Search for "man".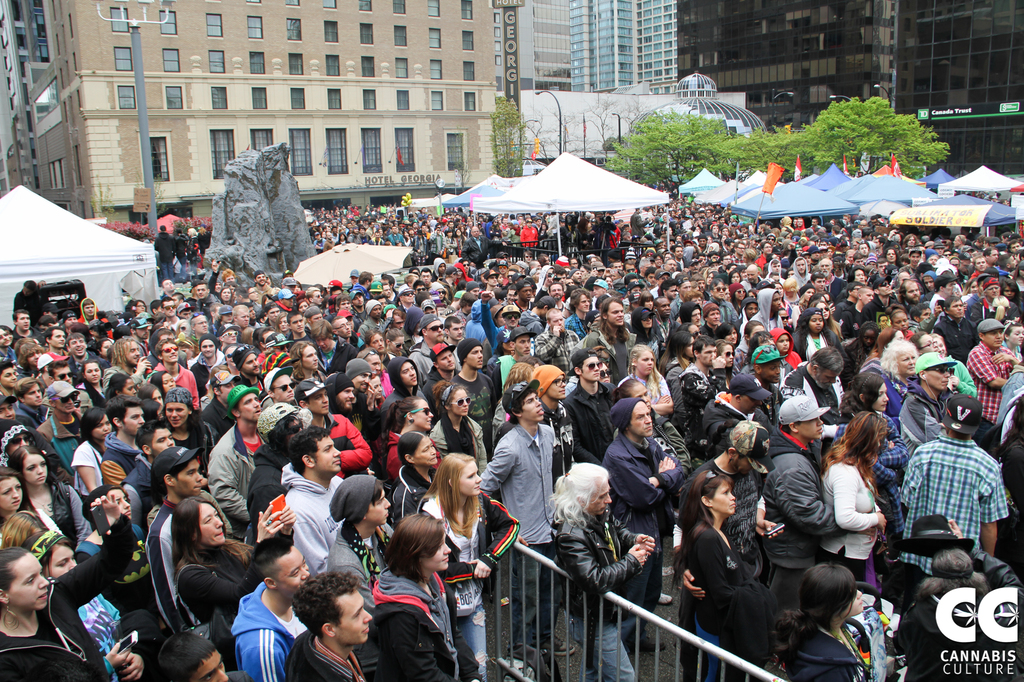
Found at x1=757, y1=223, x2=765, y2=234.
